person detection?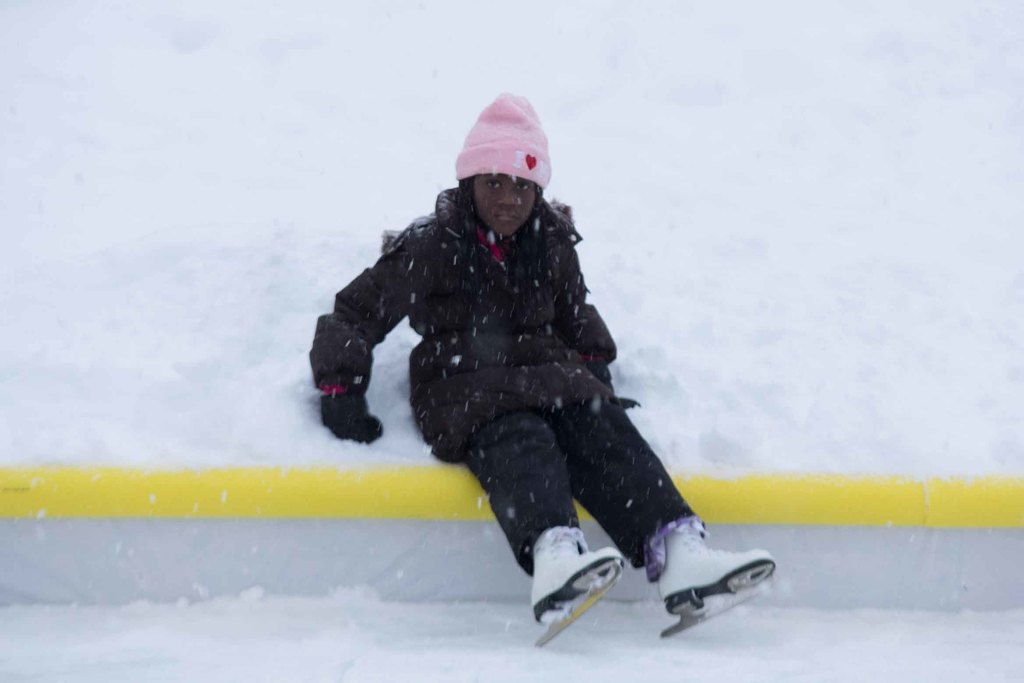
[left=338, top=81, right=748, bottom=646]
